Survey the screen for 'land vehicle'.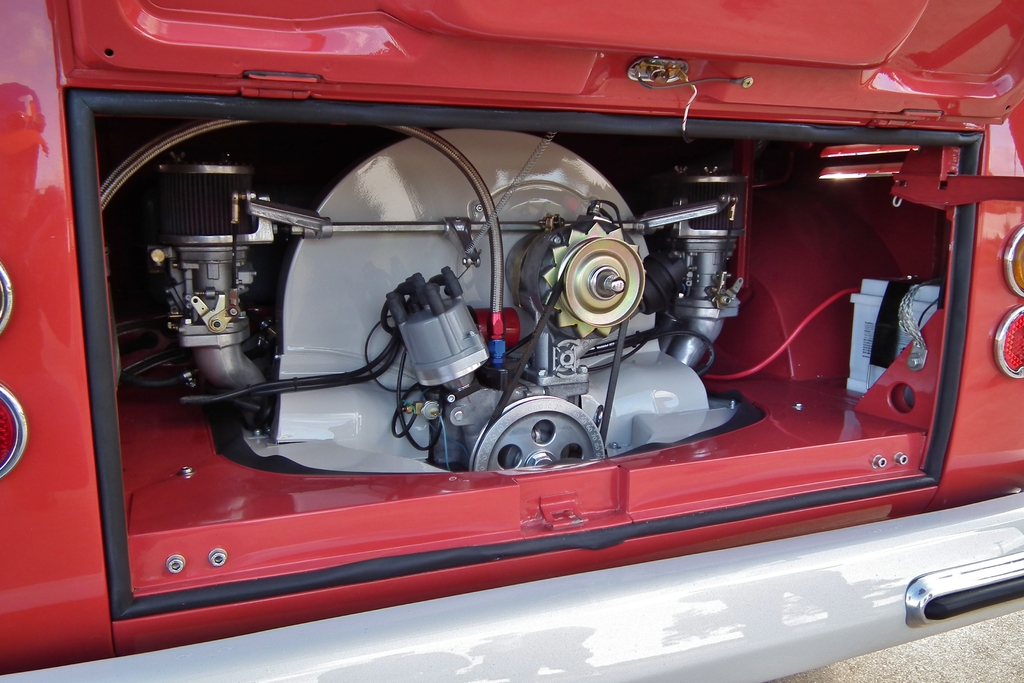
Survey found: bbox=[0, 0, 1023, 682].
